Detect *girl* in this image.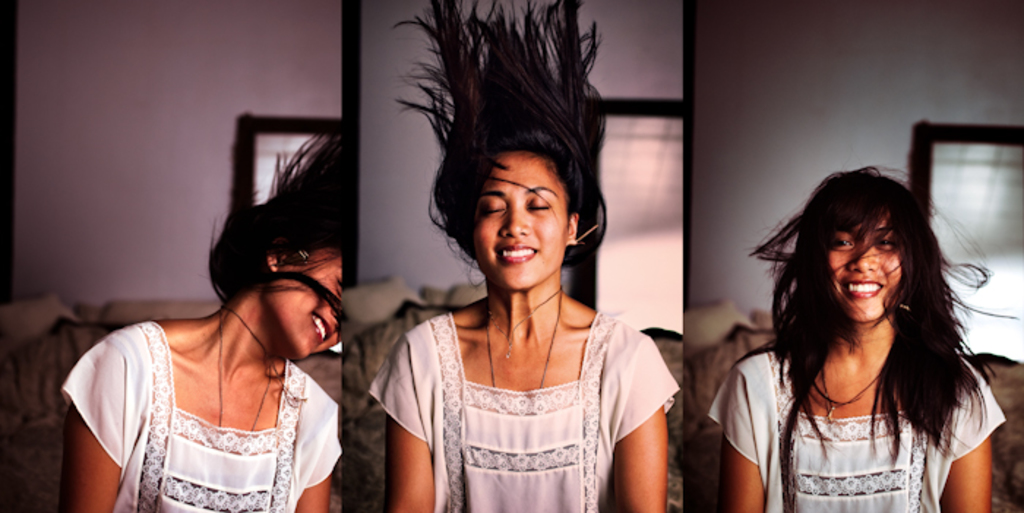
Detection: [366, 0, 679, 512].
